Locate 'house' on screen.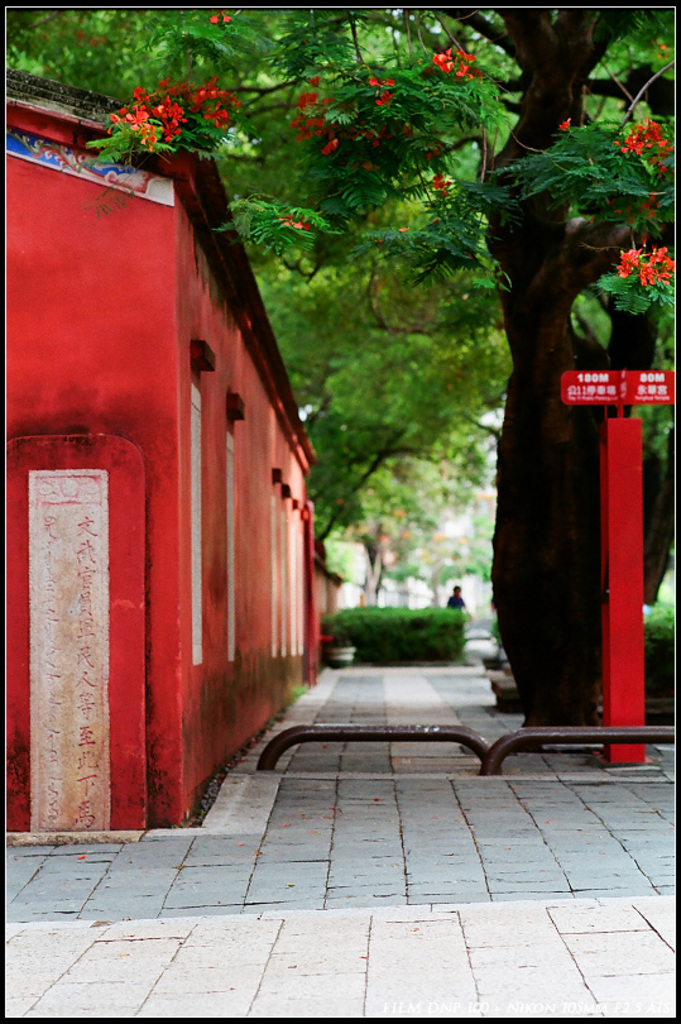
On screen at bbox=[14, 49, 414, 858].
